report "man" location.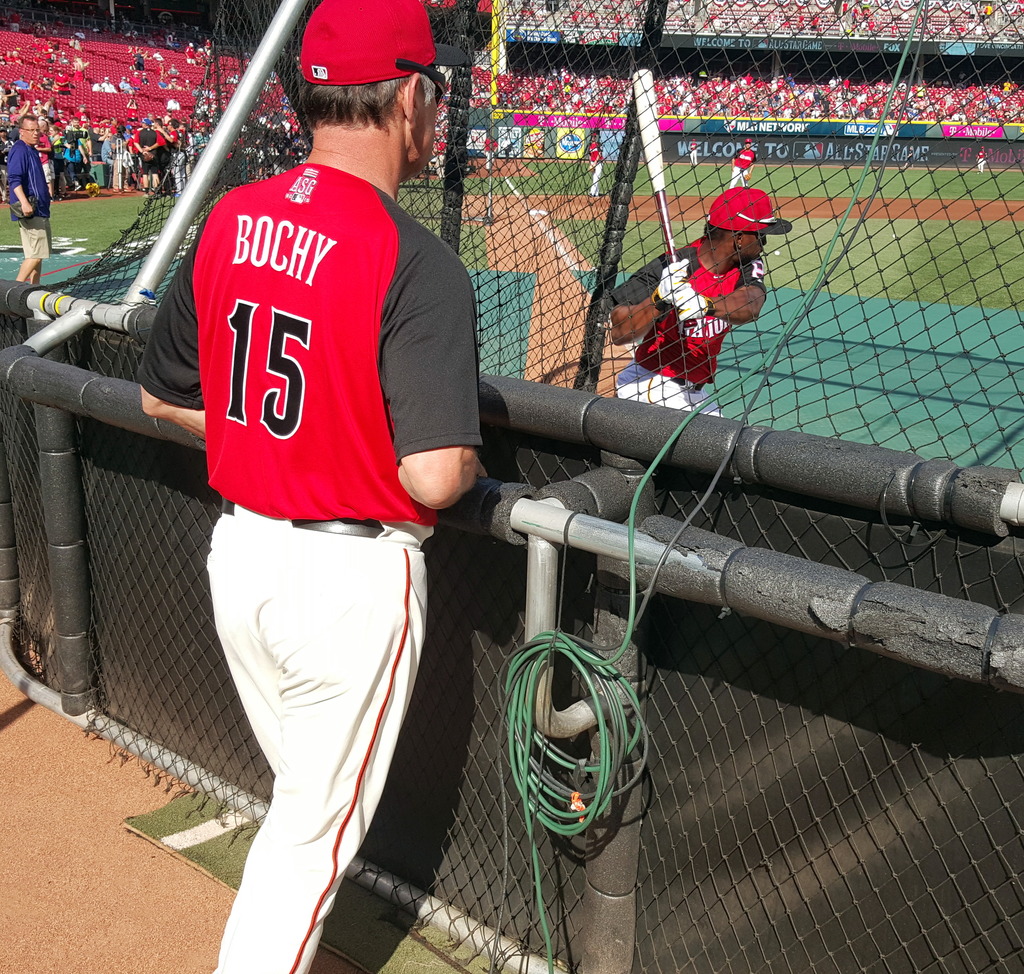
Report: (195,47,207,65).
